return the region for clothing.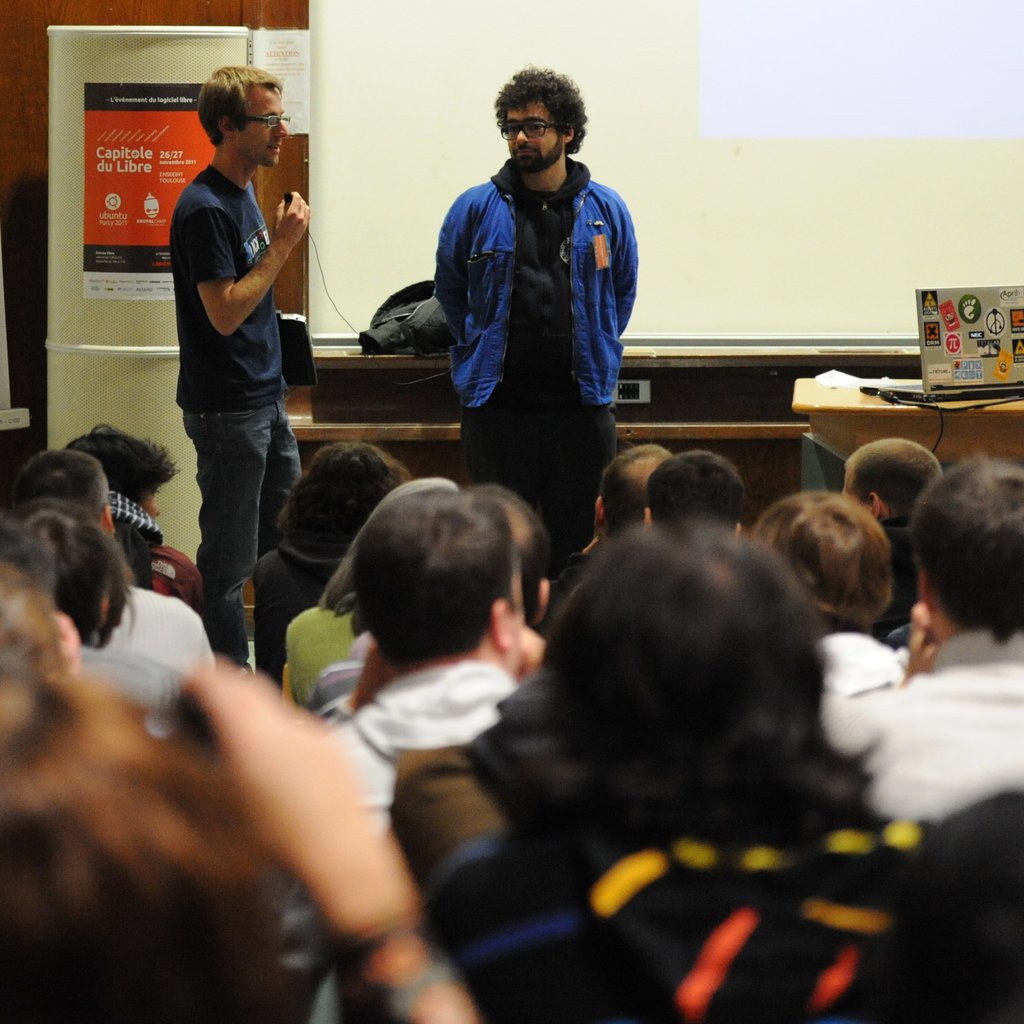
box(433, 159, 639, 575).
